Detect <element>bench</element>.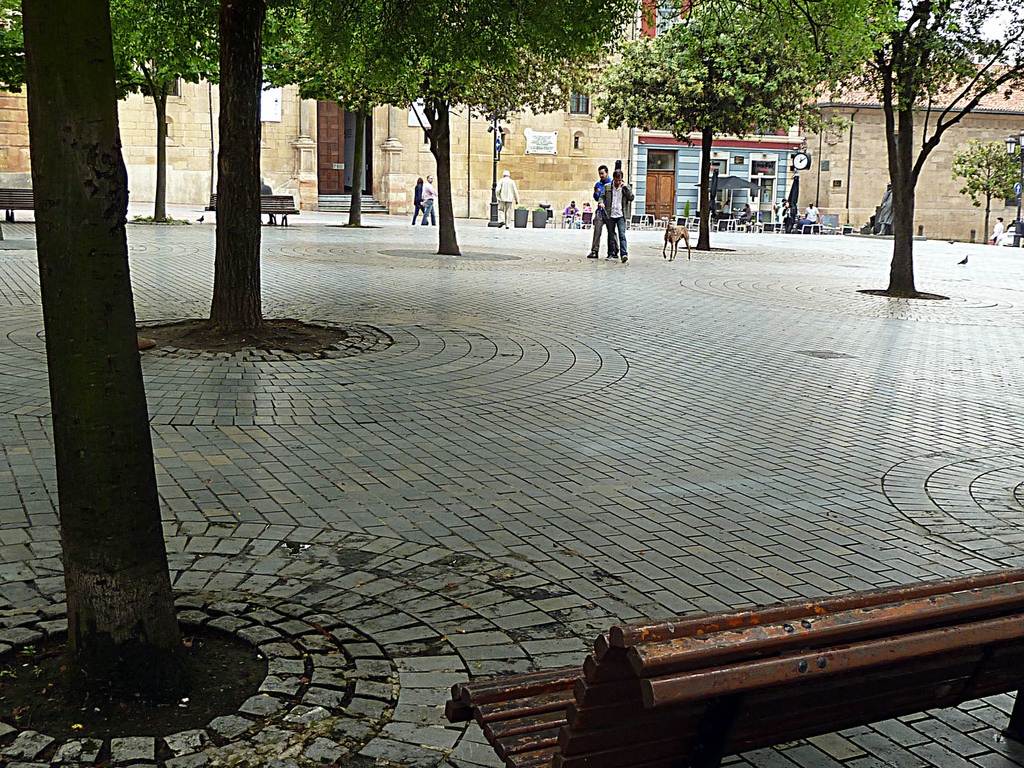
Detected at [0, 190, 34, 222].
